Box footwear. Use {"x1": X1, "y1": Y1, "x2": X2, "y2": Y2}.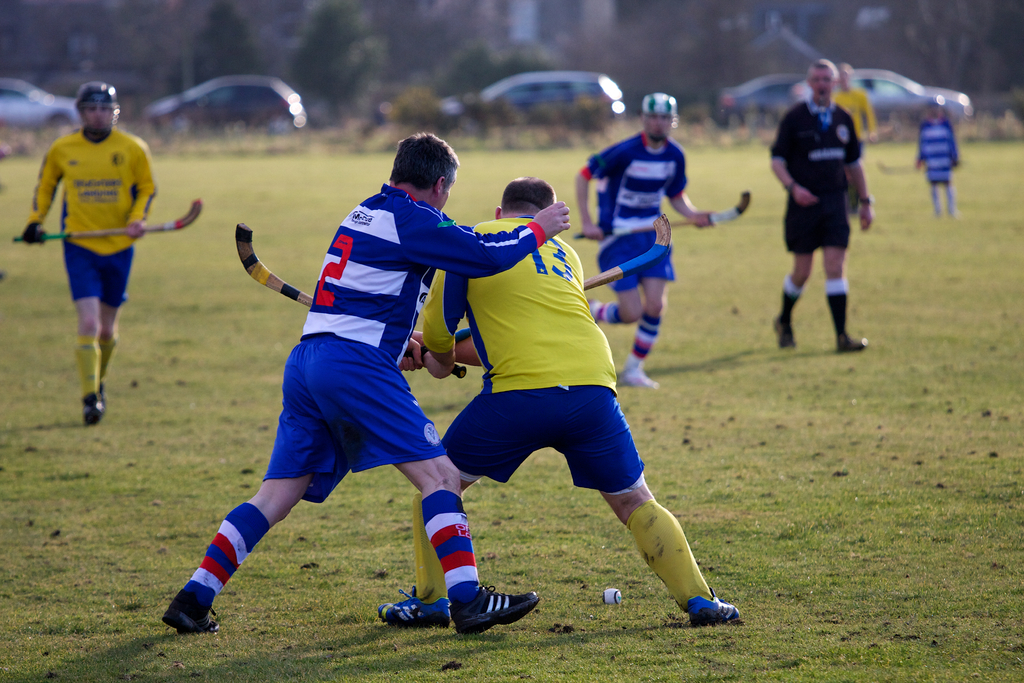
{"x1": 378, "y1": 587, "x2": 456, "y2": 627}.
